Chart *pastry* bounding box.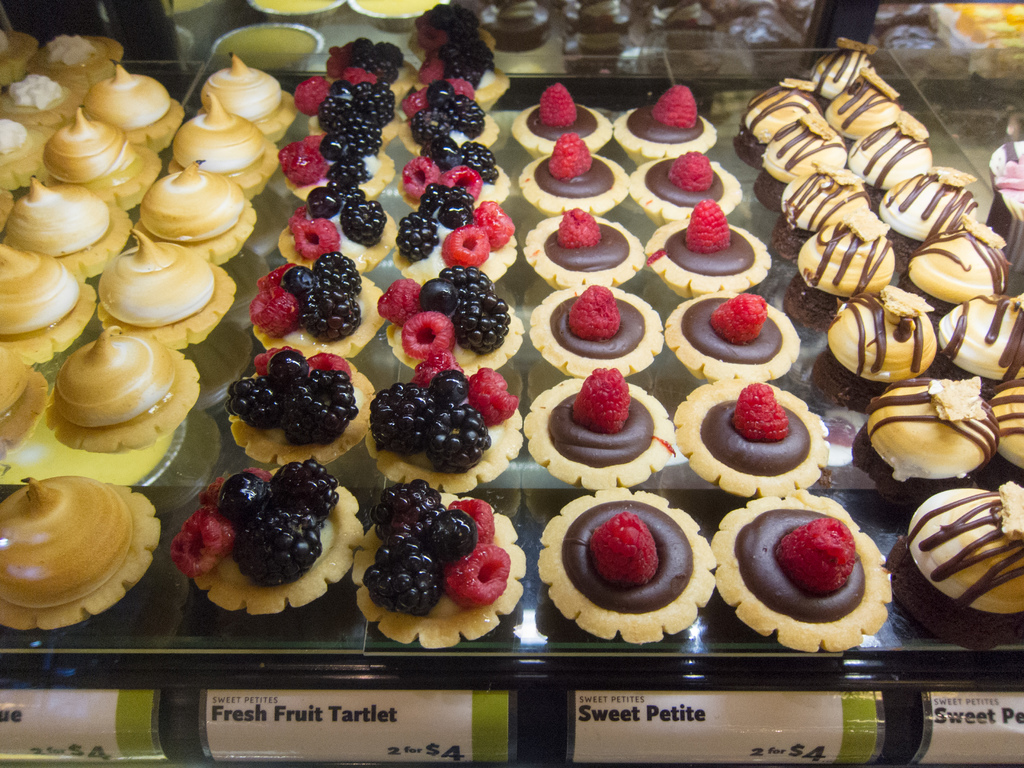
Charted: {"x1": 45, "y1": 326, "x2": 196, "y2": 454}.
